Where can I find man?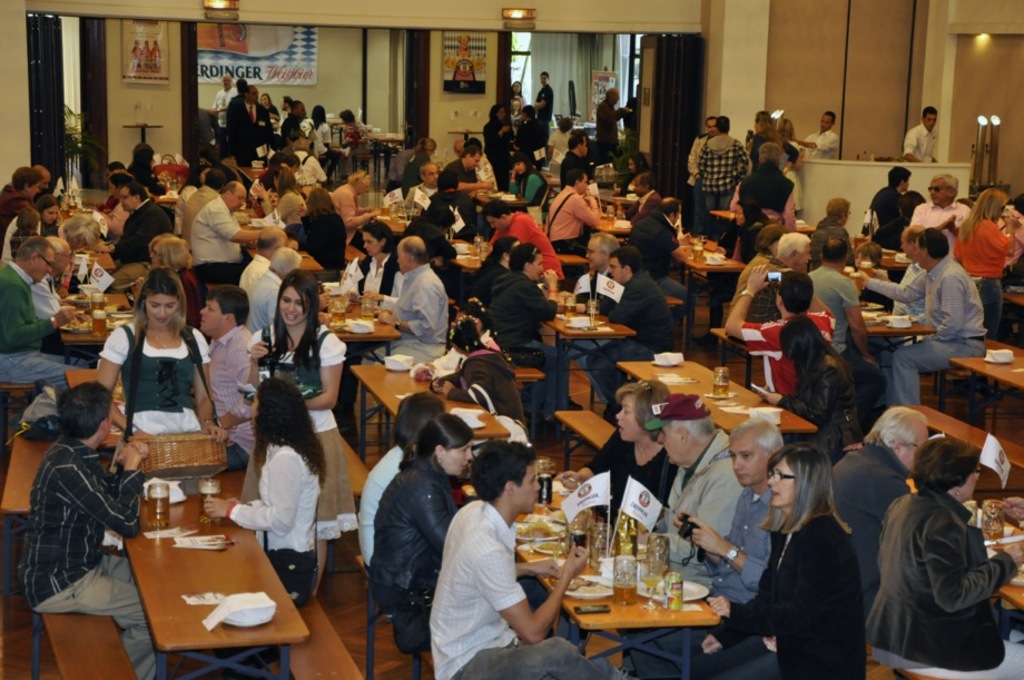
You can find it at {"x1": 16, "y1": 378, "x2": 163, "y2": 679}.
